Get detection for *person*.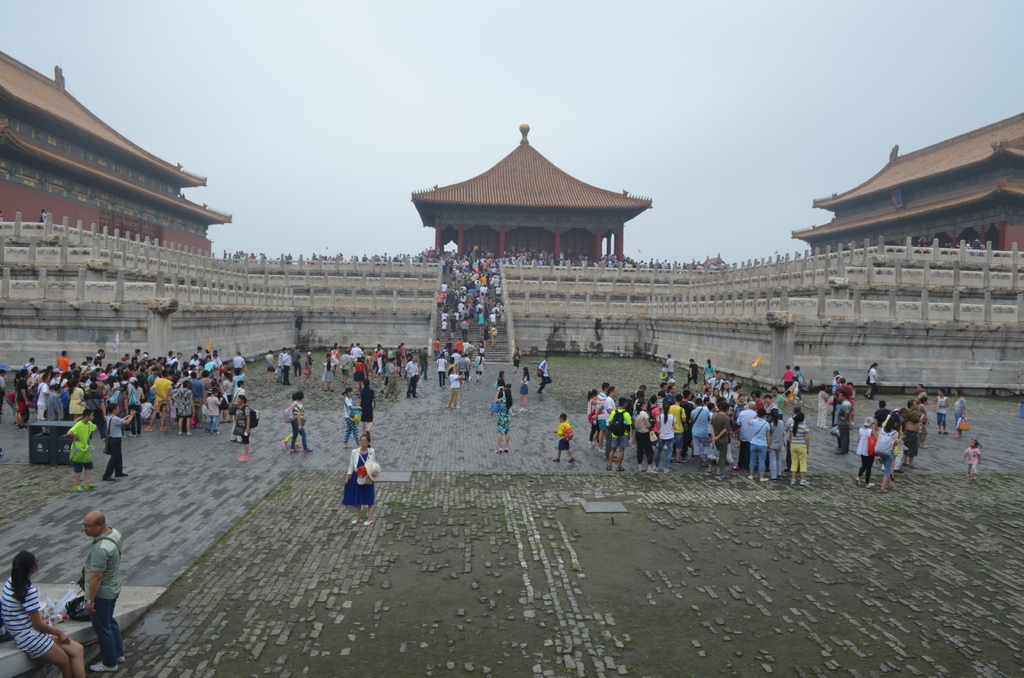
Detection: box=[954, 386, 968, 439].
